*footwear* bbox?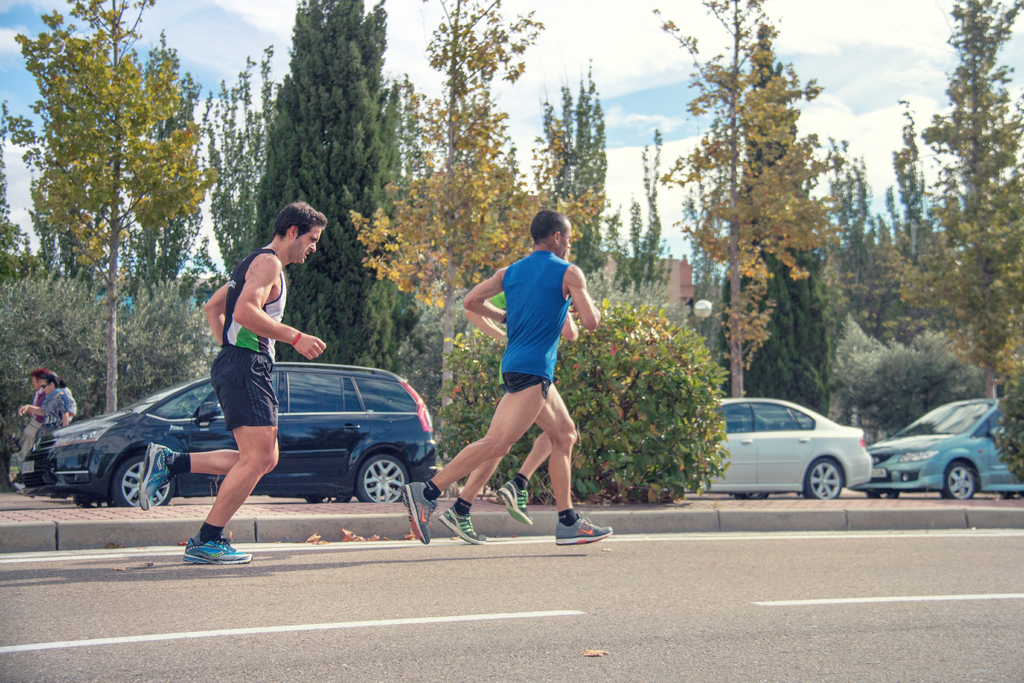
438/519/486/543
